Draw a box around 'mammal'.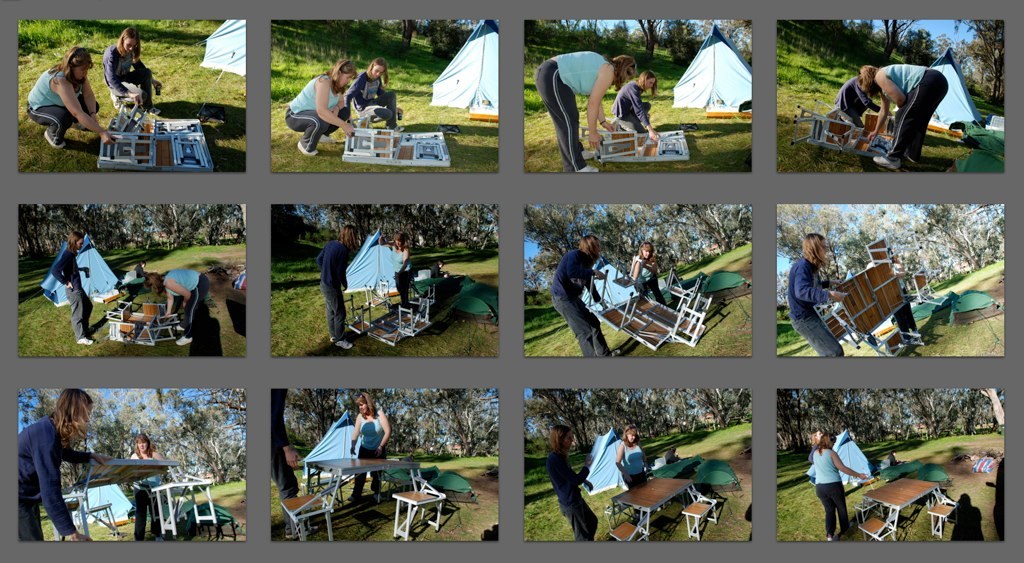
[x1=271, y1=388, x2=319, y2=537].
